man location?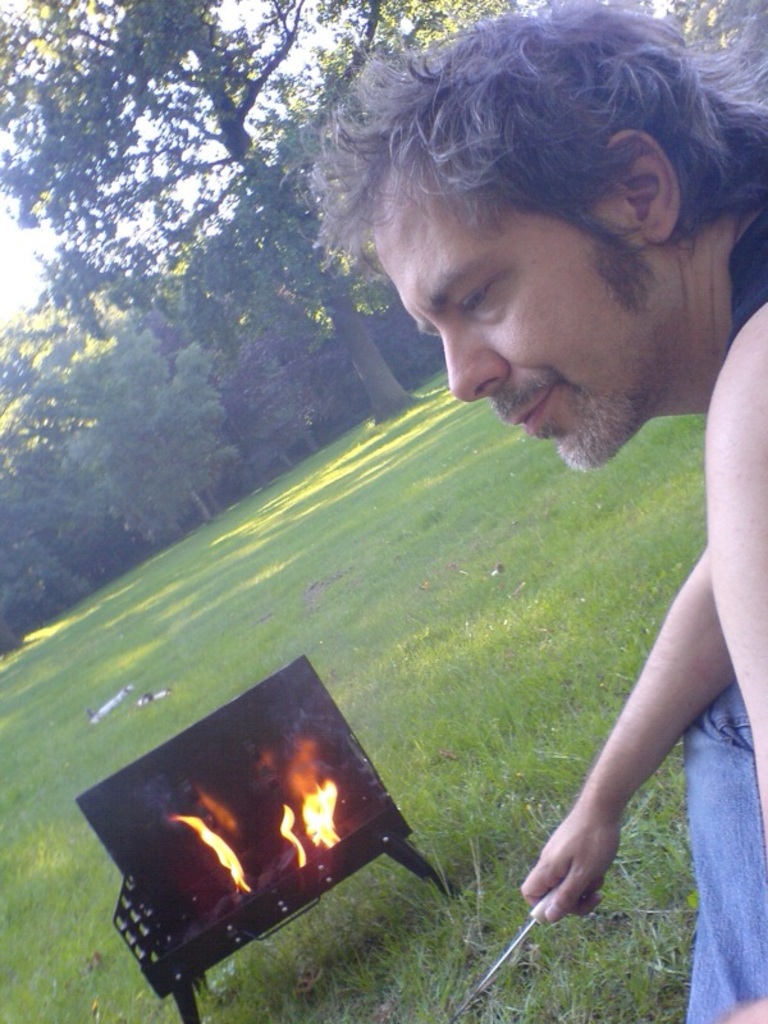
314, 4, 767, 1020
